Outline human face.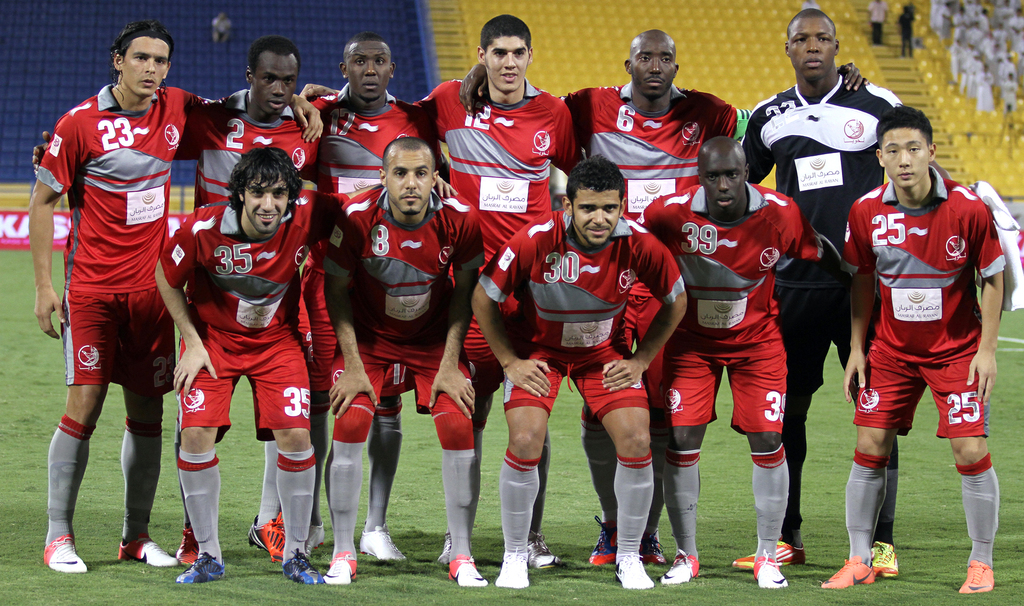
Outline: {"x1": 121, "y1": 35, "x2": 168, "y2": 97}.
